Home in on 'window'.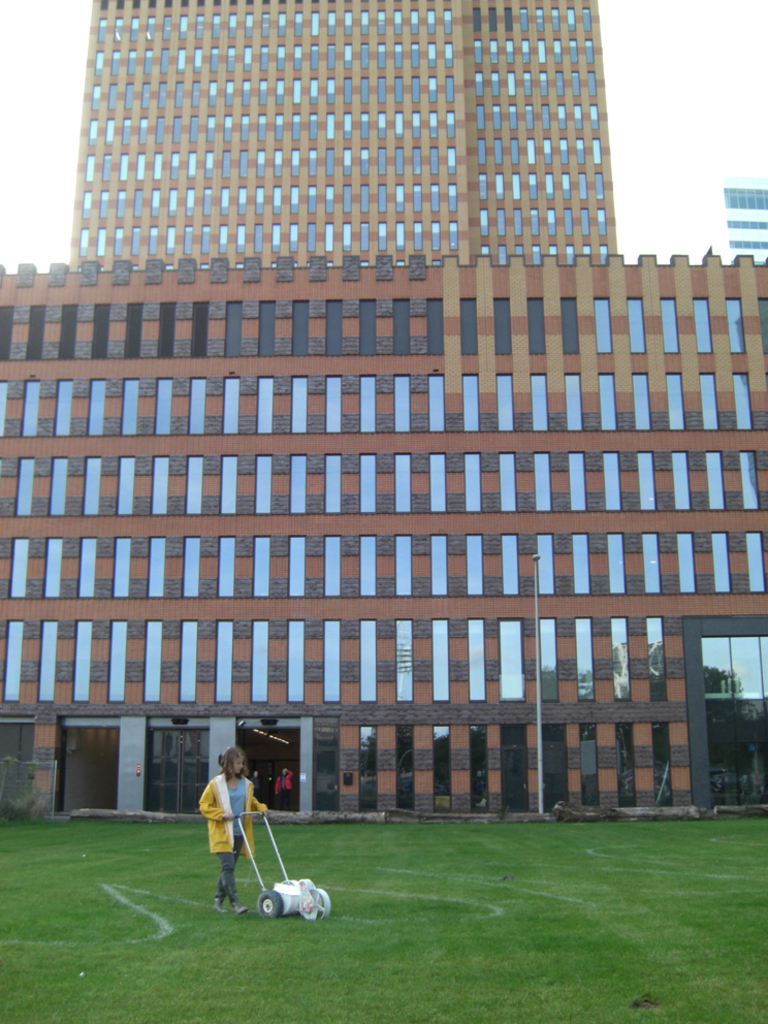
Homed in at box(357, 455, 379, 514).
